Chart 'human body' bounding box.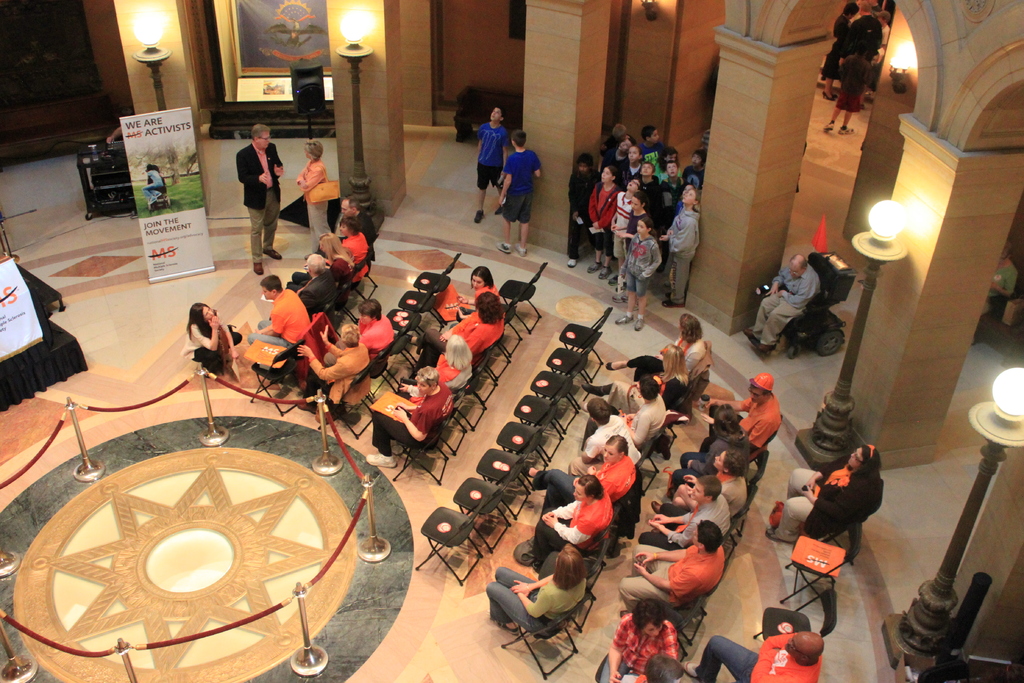
Charted: 404/336/473/402.
